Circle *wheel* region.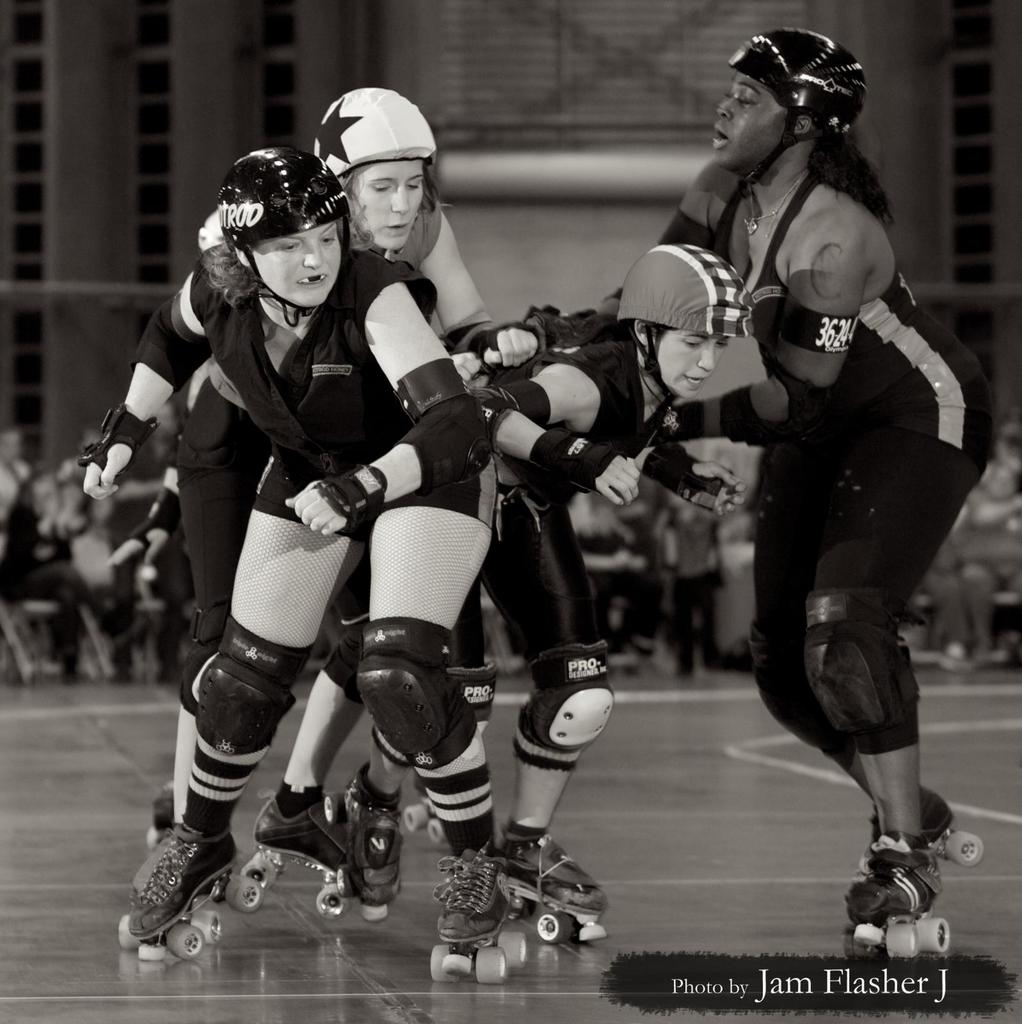
Region: locate(315, 884, 350, 922).
